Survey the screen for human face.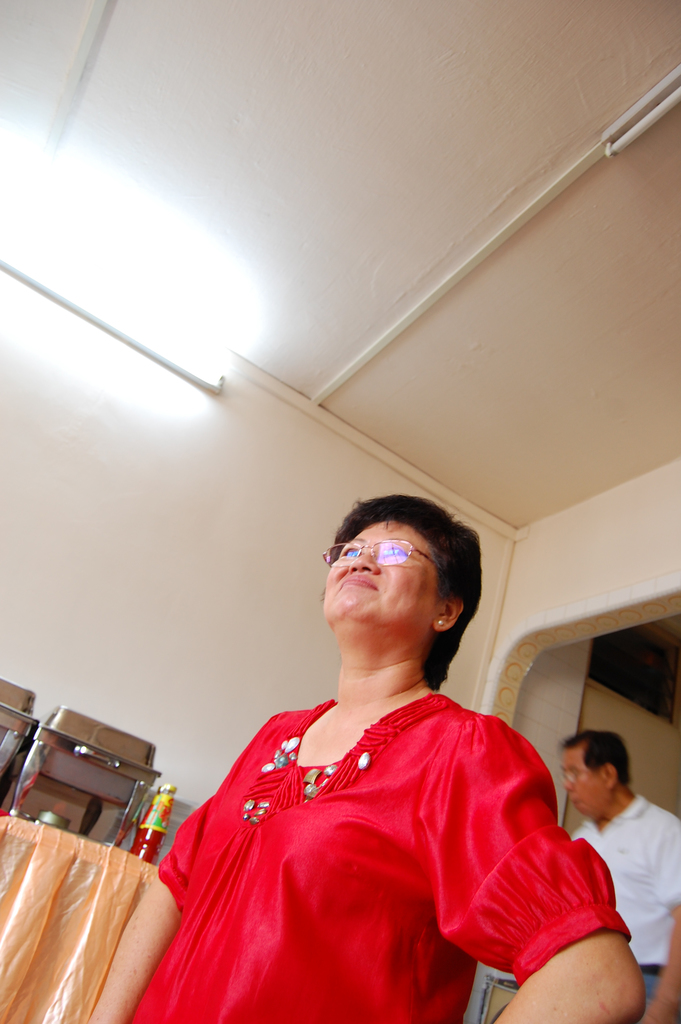
Survey found: x1=562 y1=746 x2=605 y2=817.
